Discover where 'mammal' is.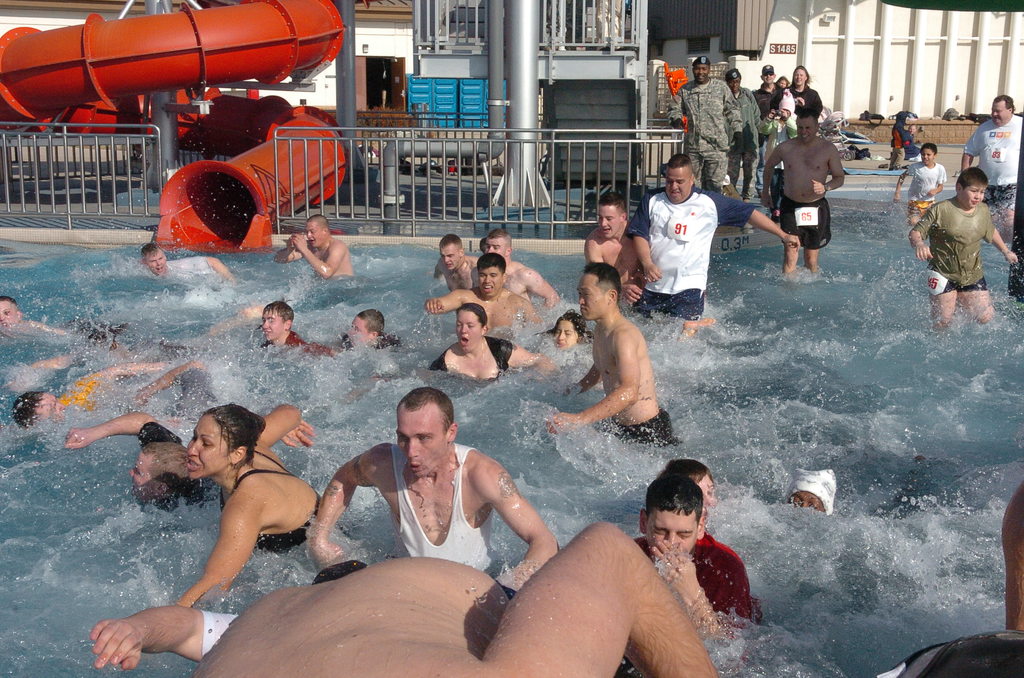
Discovered at {"x1": 963, "y1": 92, "x2": 1023, "y2": 236}.
